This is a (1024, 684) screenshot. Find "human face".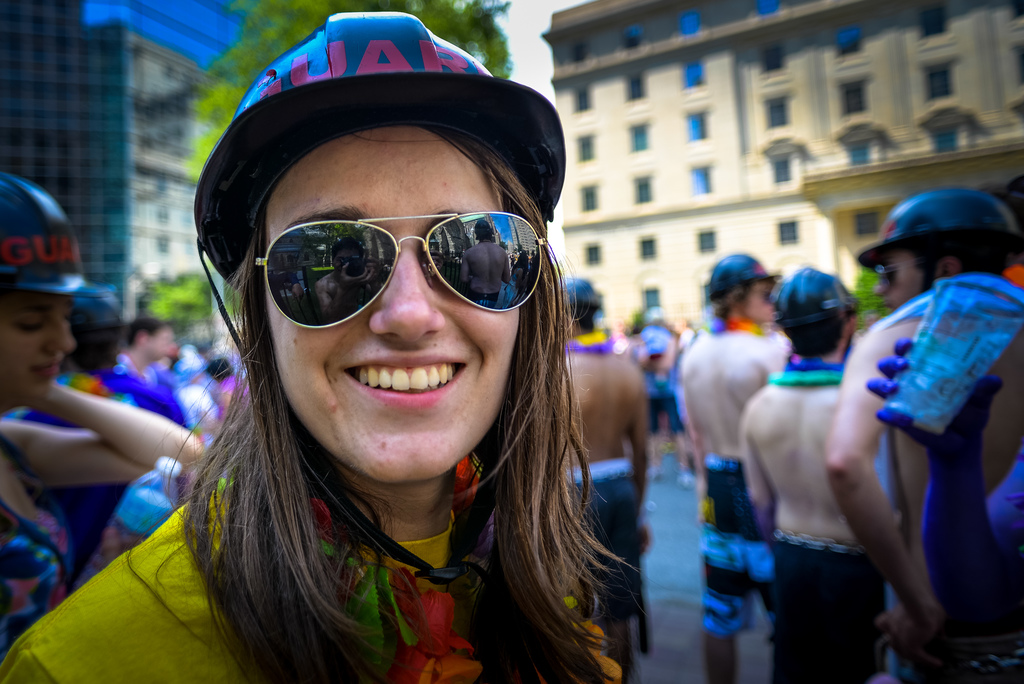
Bounding box: pyautogui.locateOnScreen(269, 126, 522, 482).
